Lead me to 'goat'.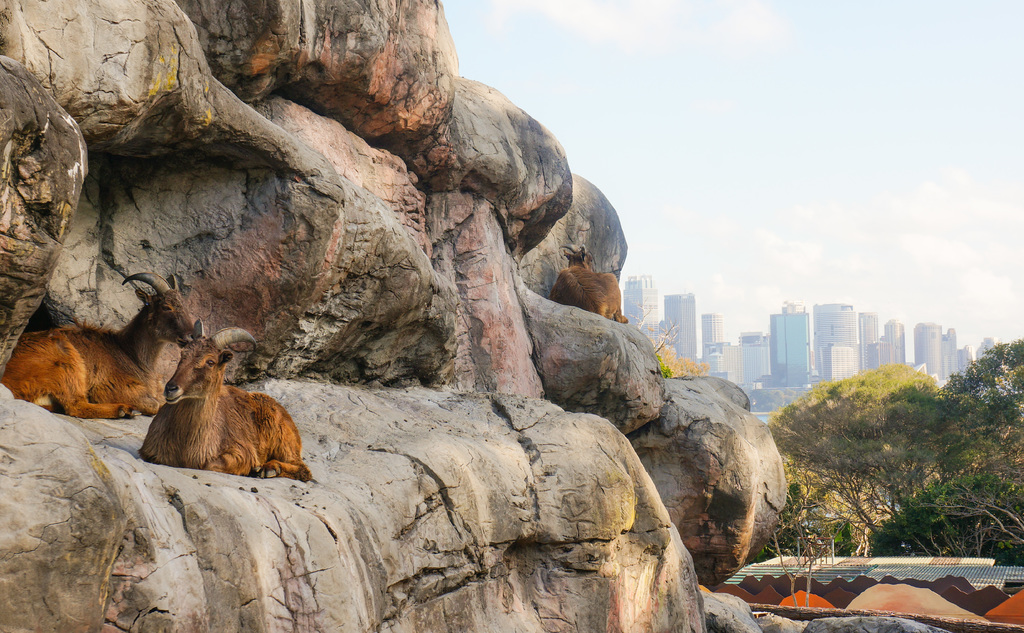
Lead to region(0, 271, 195, 421).
